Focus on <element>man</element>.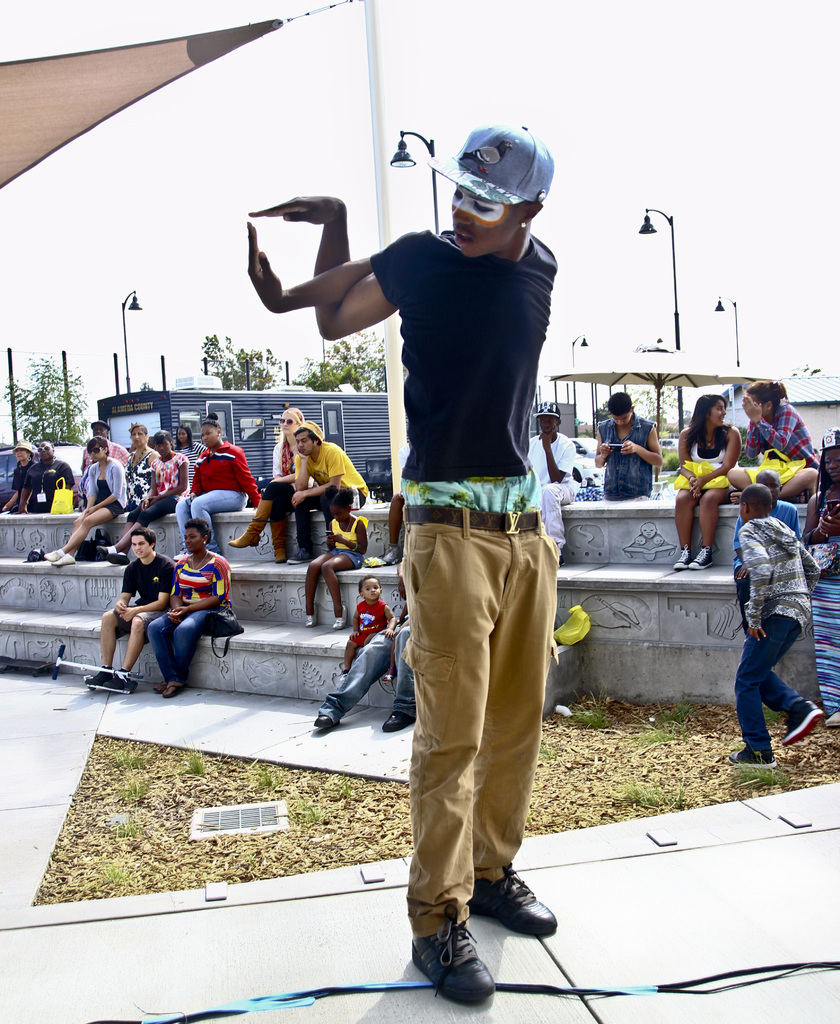
Focused at <bbox>76, 527, 179, 695</bbox>.
